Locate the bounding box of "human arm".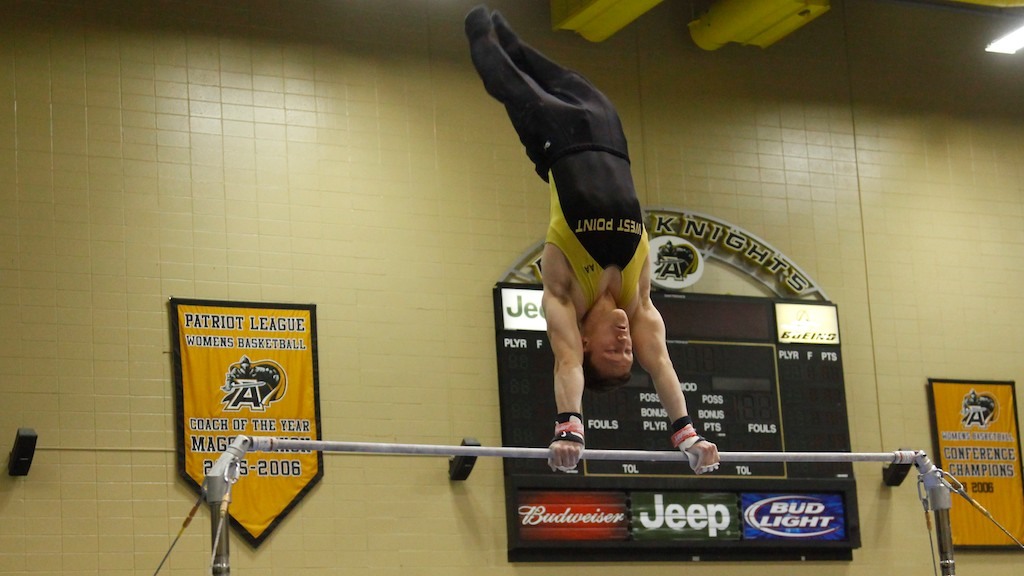
Bounding box: pyautogui.locateOnScreen(547, 289, 586, 470).
